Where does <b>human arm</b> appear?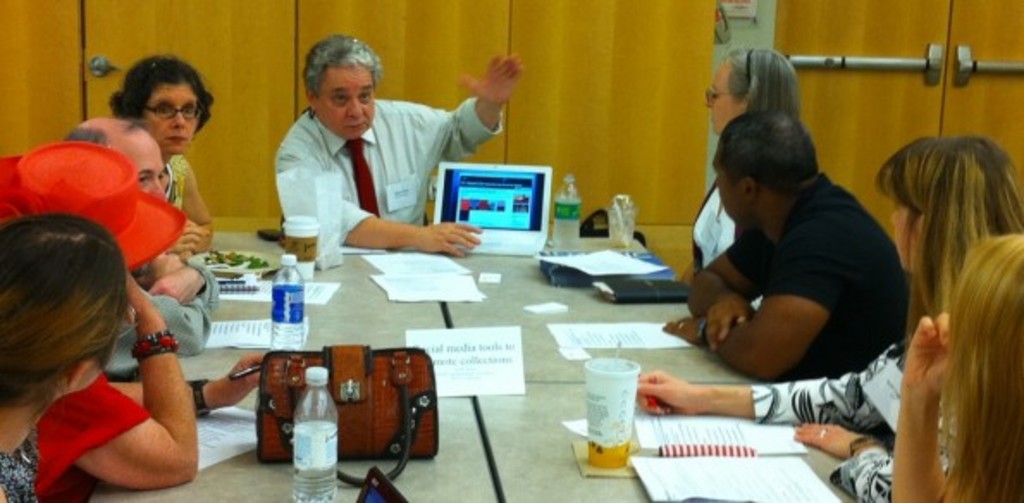
Appears at crop(656, 222, 854, 394).
